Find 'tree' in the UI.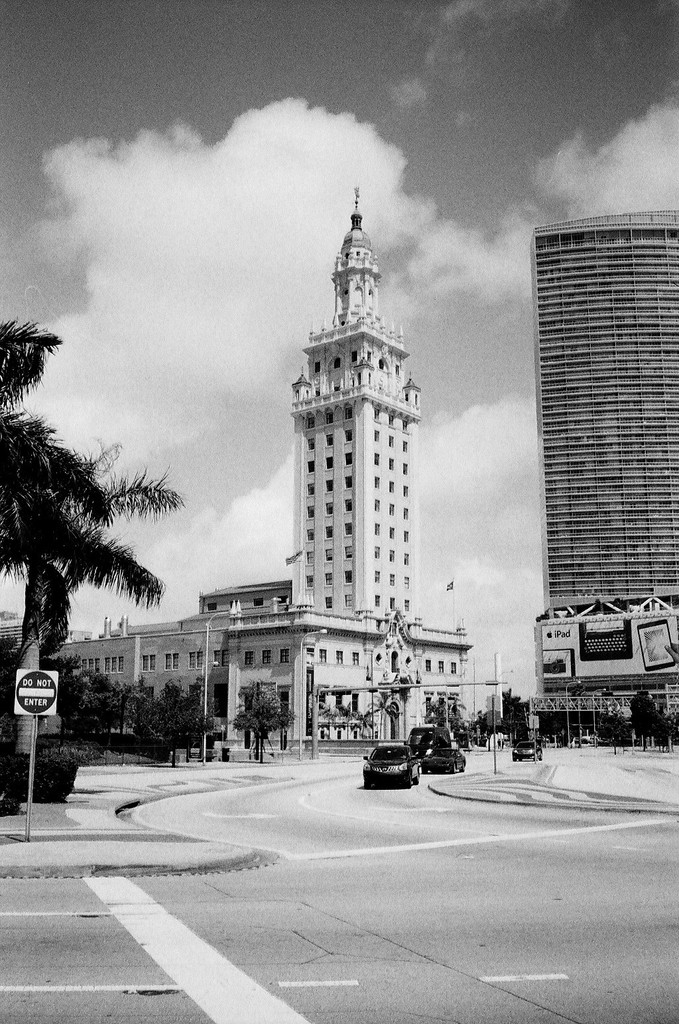
UI element at 235/678/286/749.
